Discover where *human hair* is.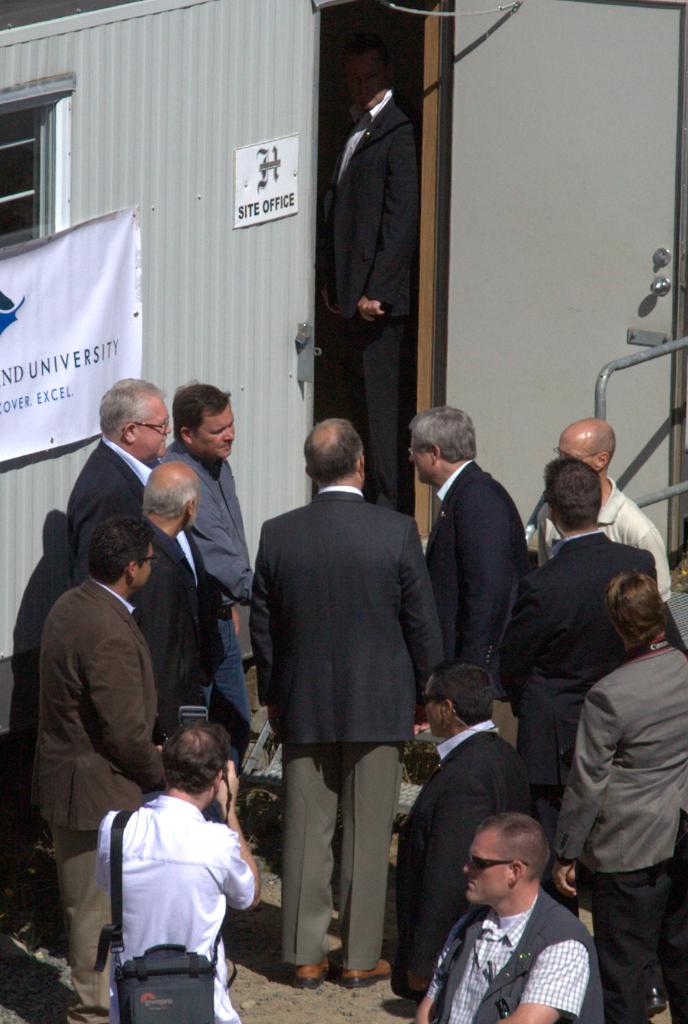
Discovered at <bbox>150, 730, 230, 809</bbox>.
